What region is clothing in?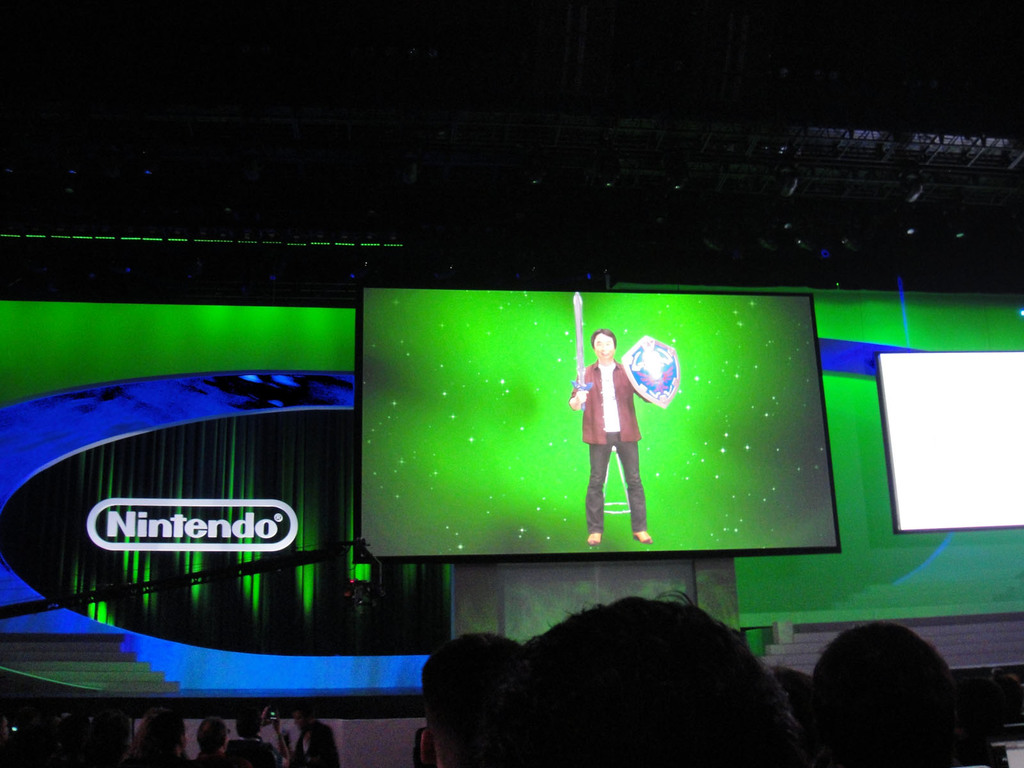
<box>577,344,650,525</box>.
